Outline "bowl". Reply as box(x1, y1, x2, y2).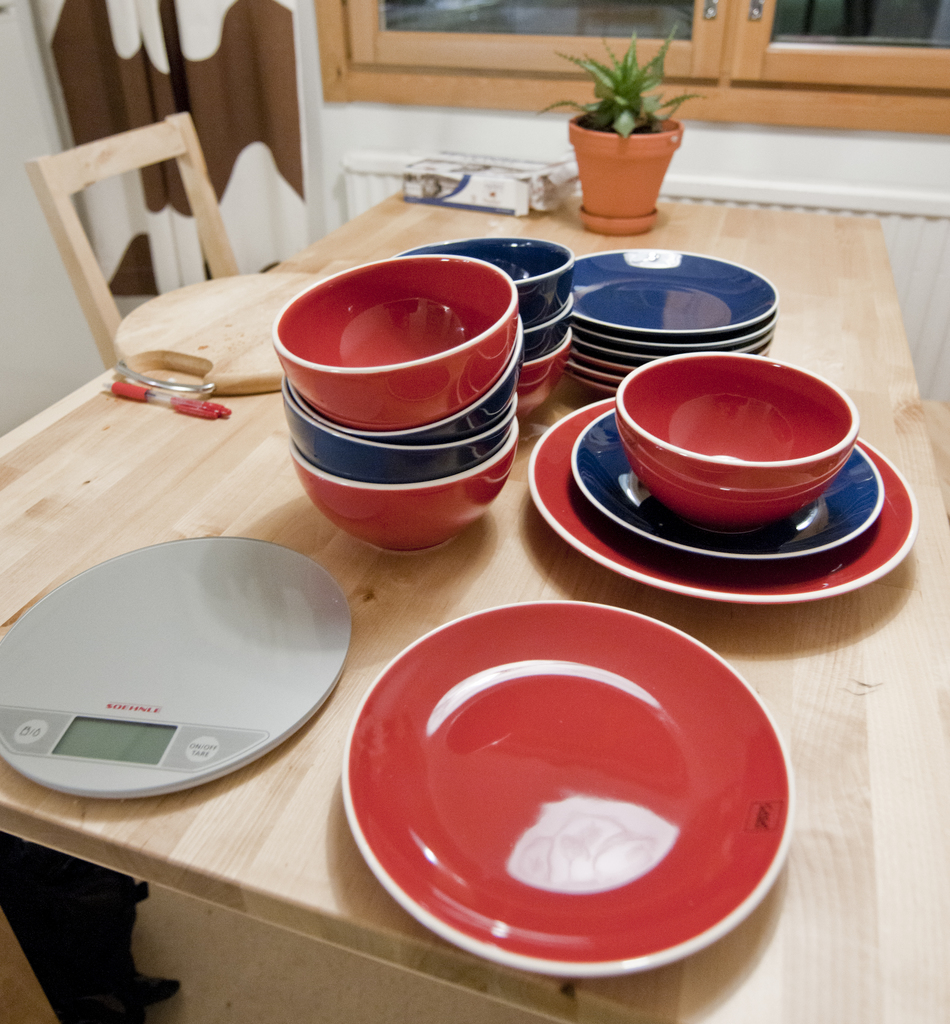
box(283, 424, 520, 554).
